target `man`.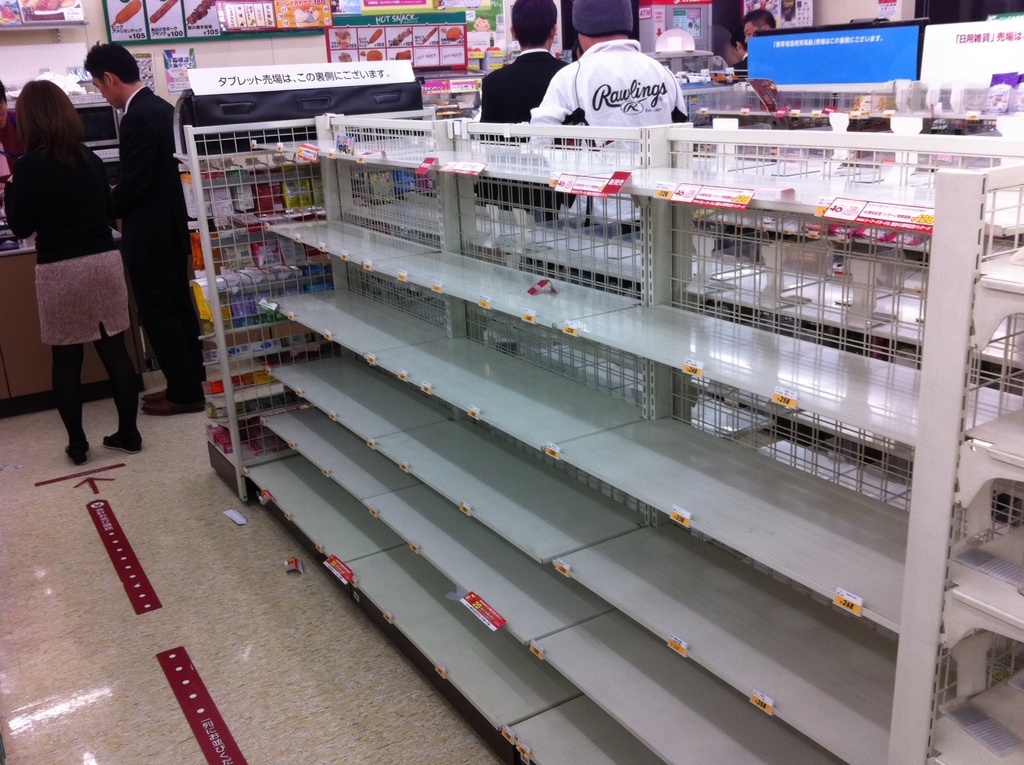
Target region: [x1=80, y1=40, x2=183, y2=432].
